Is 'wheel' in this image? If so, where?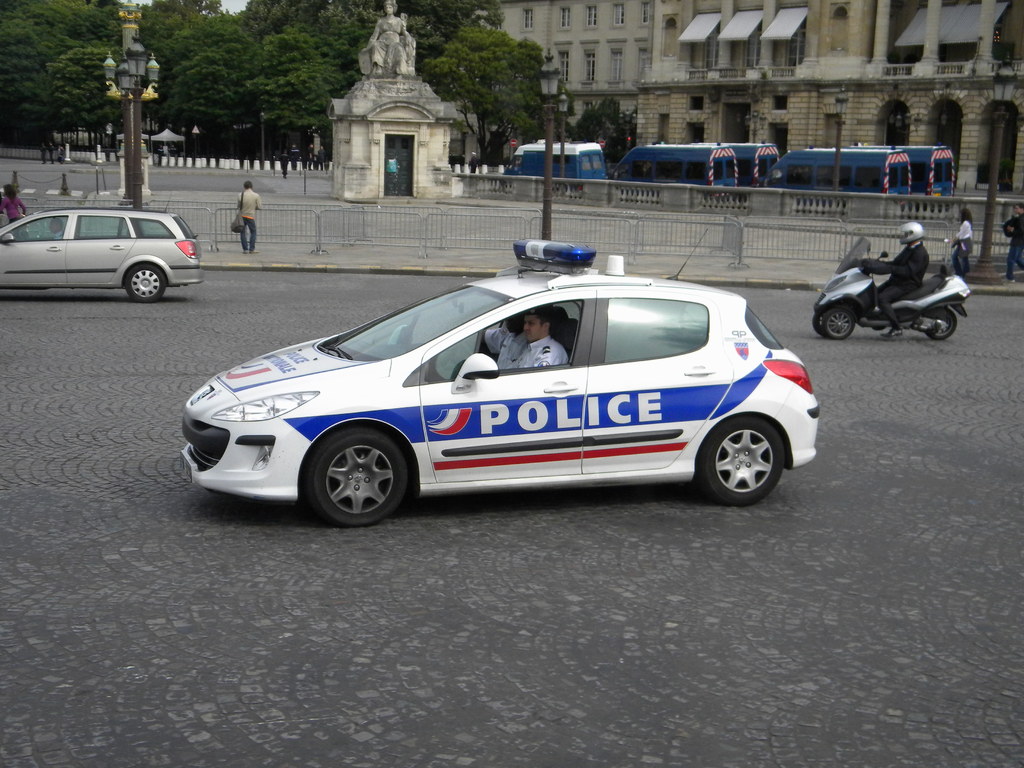
Yes, at 928,309,953,339.
